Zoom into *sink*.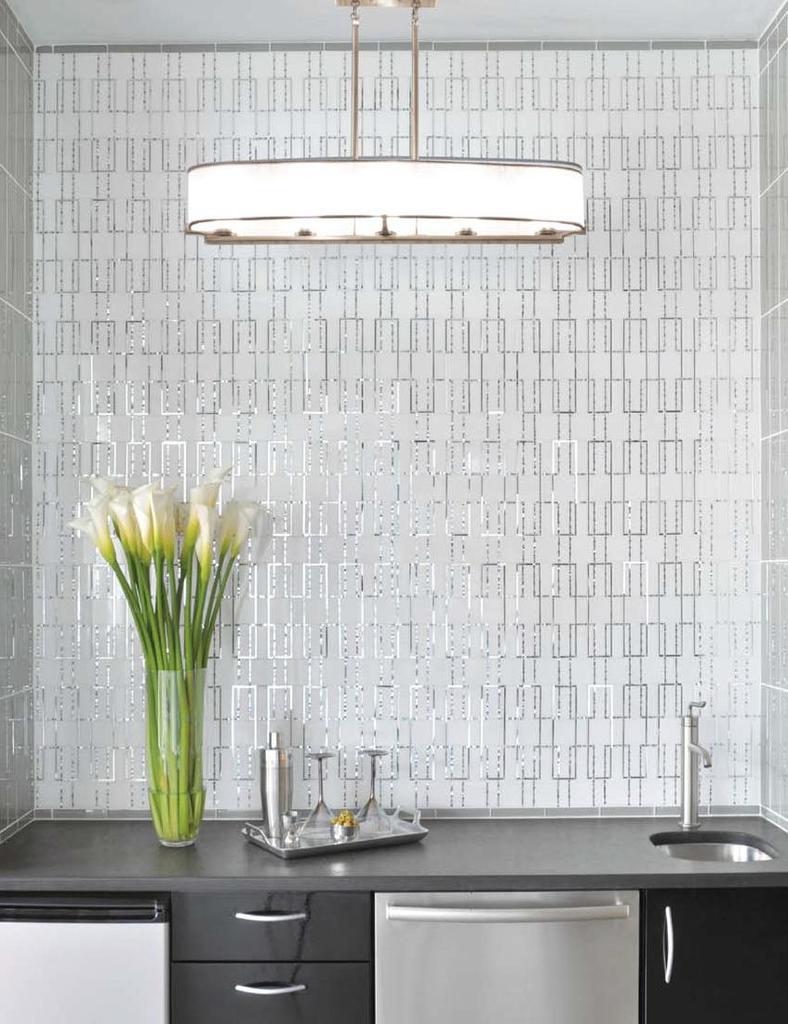
Zoom target: 645/704/778/865.
